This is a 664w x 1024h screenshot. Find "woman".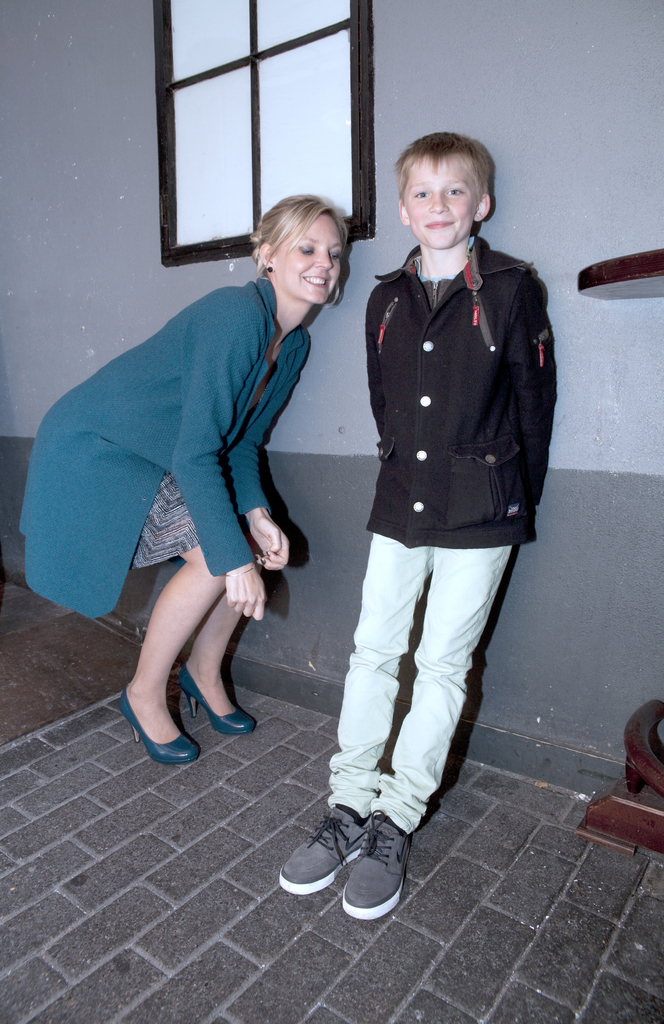
Bounding box: select_region(65, 217, 323, 758).
